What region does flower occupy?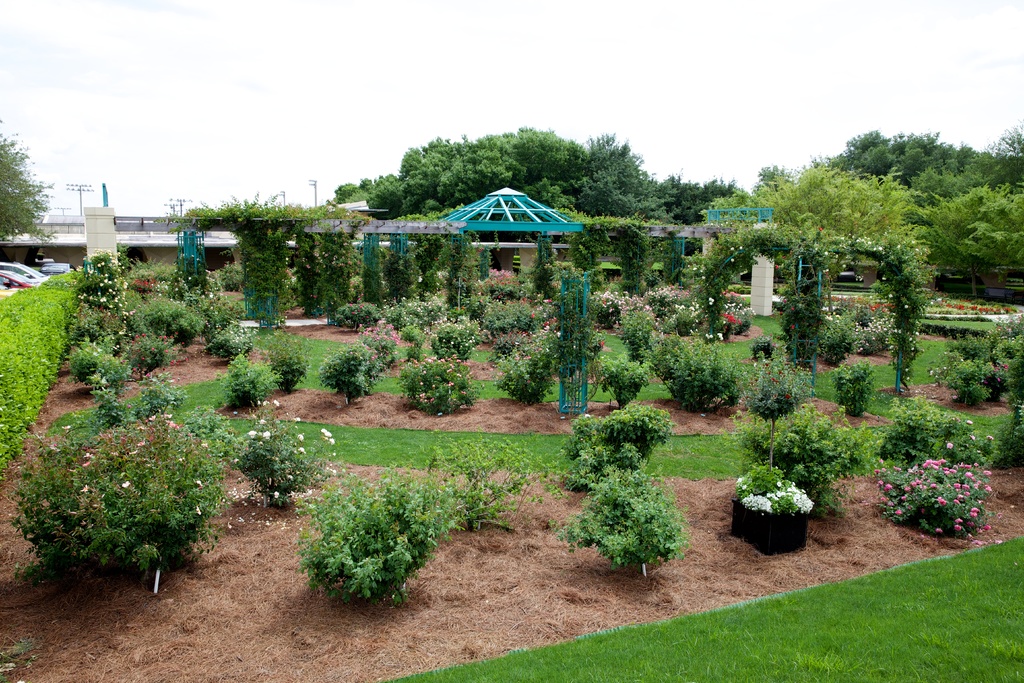
(734, 474, 744, 483).
